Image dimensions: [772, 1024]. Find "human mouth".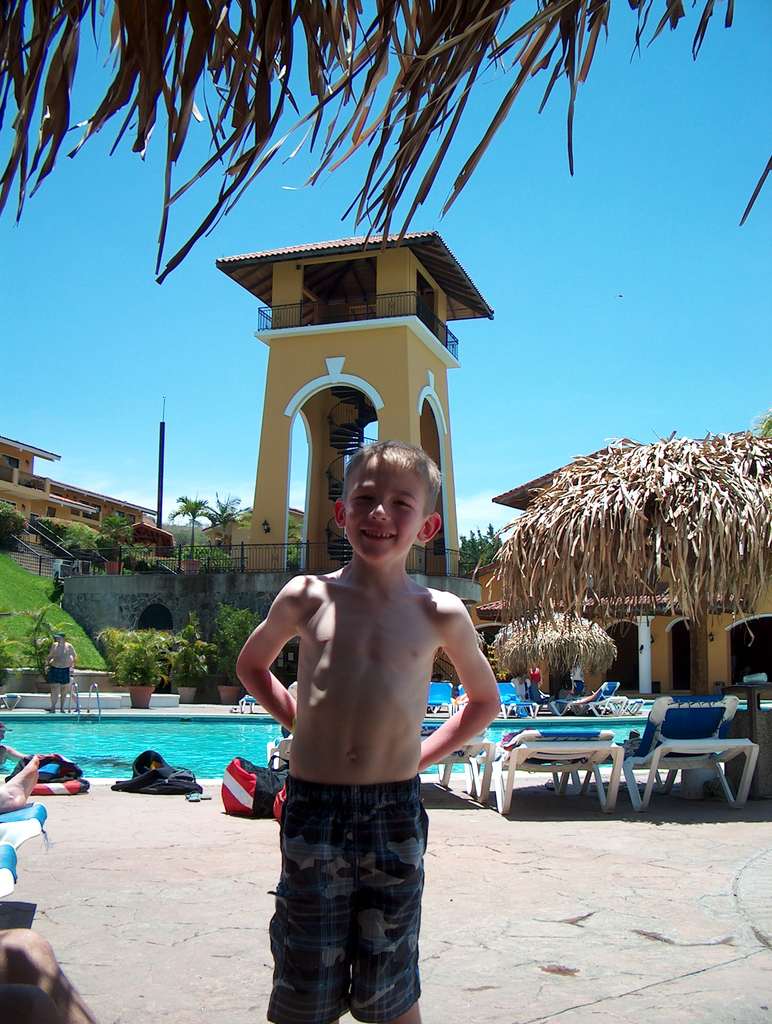
crop(352, 527, 397, 541).
